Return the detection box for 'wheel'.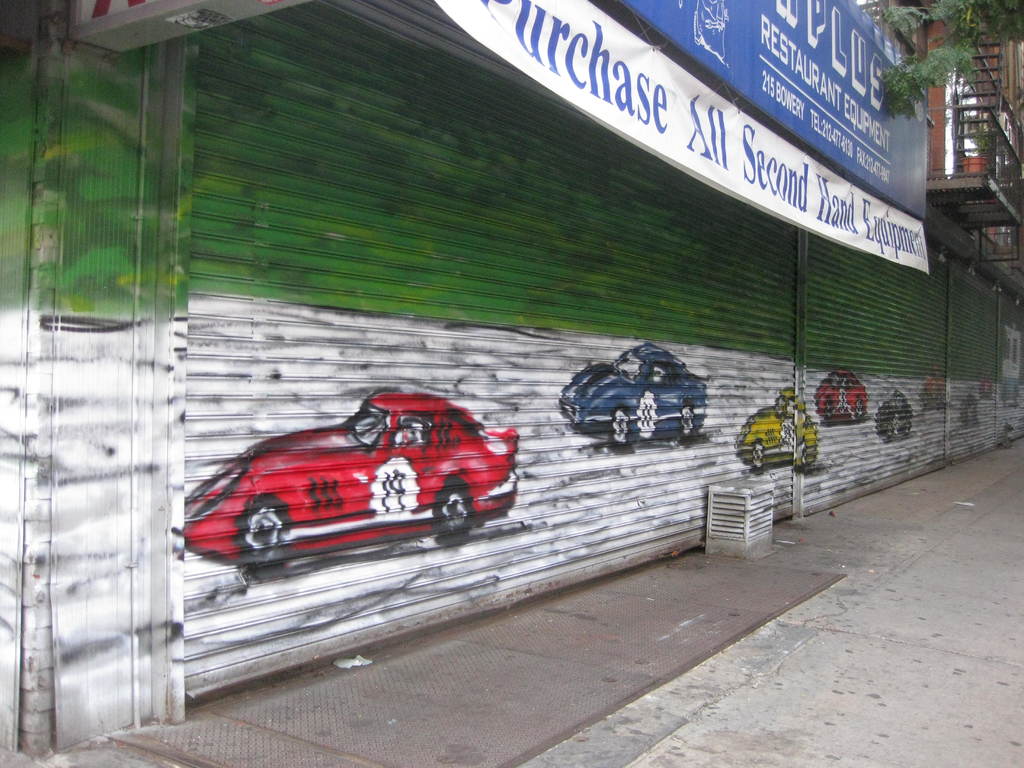
select_region(680, 401, 696, 438).
